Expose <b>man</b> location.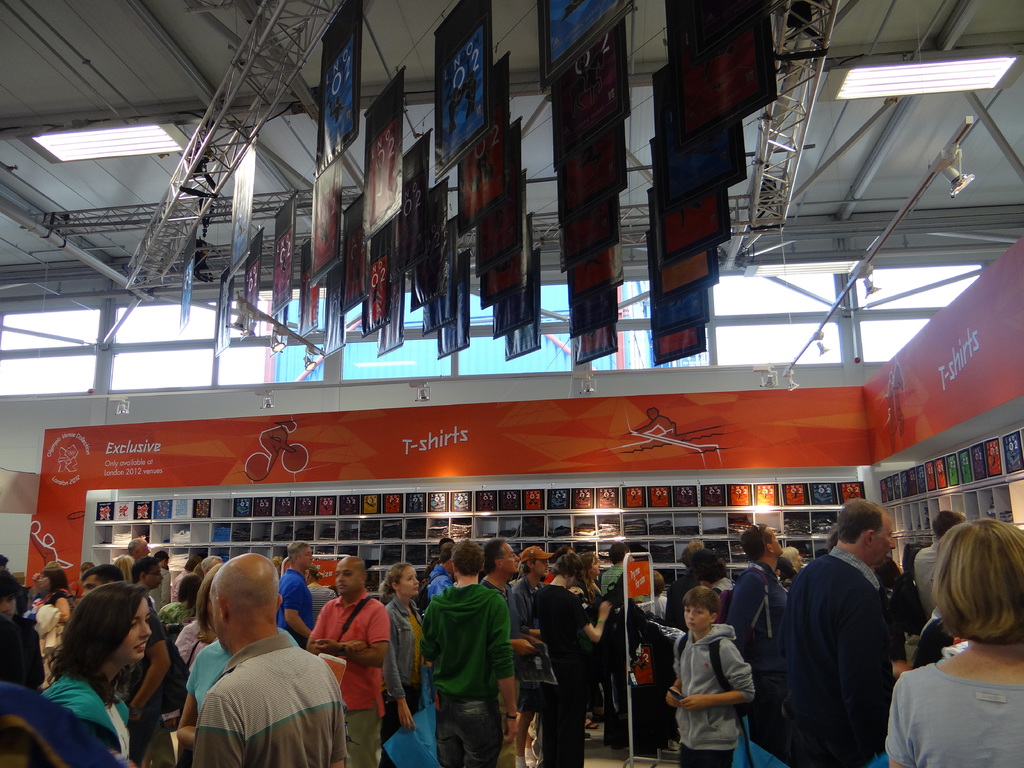
Exposed at bbox(193, 554, 355, 767).
